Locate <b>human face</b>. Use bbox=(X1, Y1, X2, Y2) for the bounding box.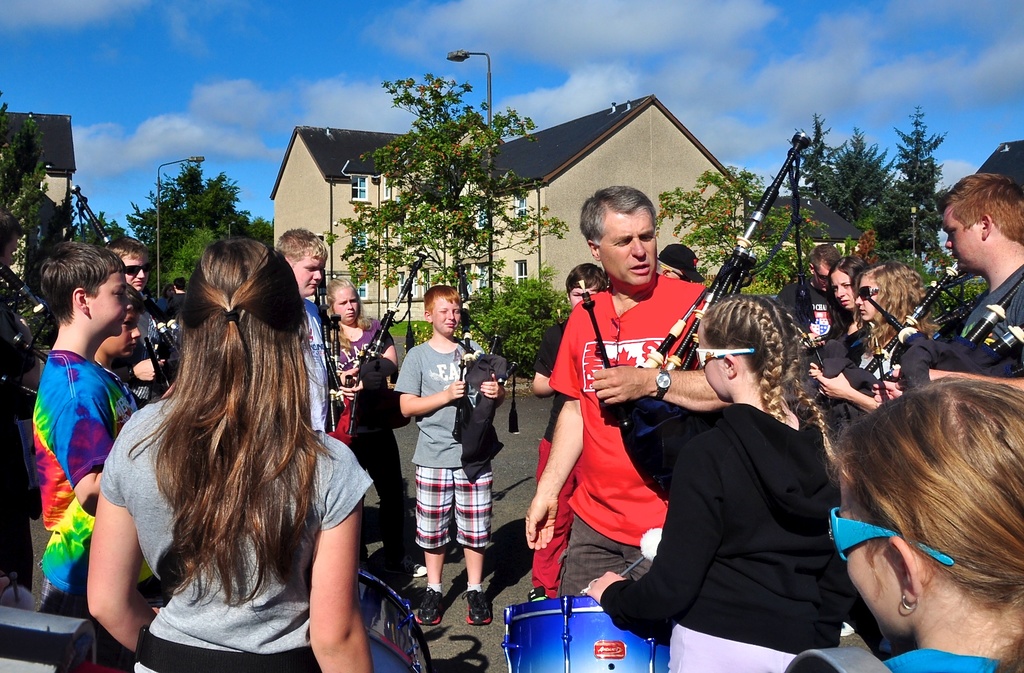
bbox=(290, 261, 321, 296).
